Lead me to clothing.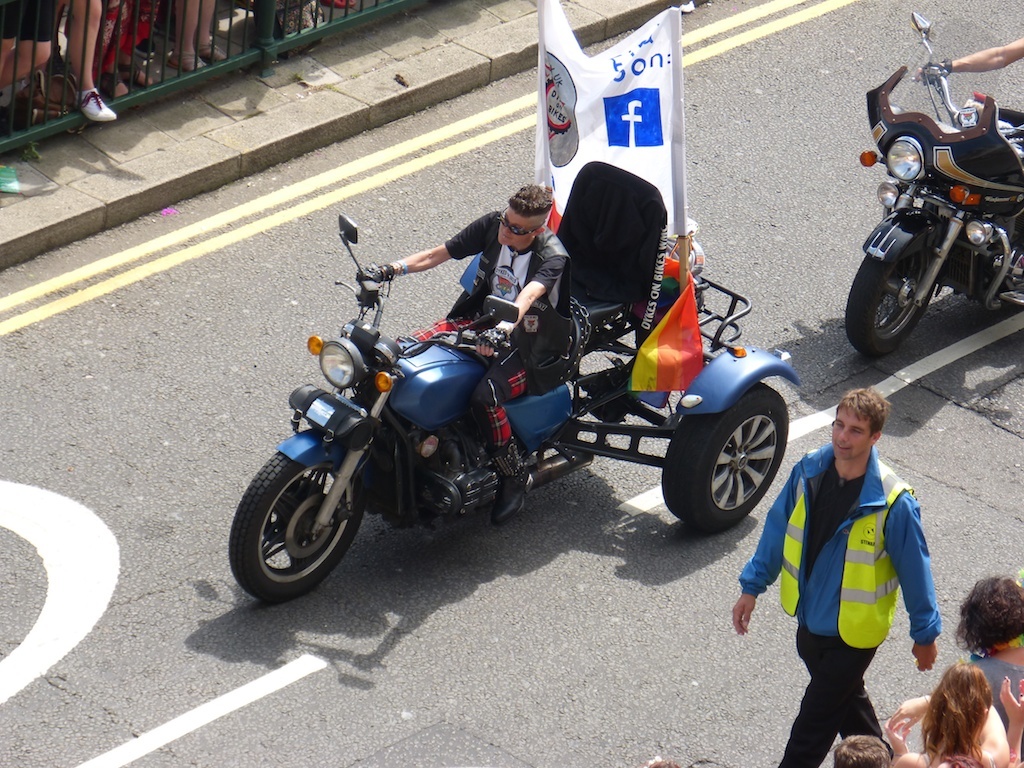
Lead to (974, 646, 1022, 723).
